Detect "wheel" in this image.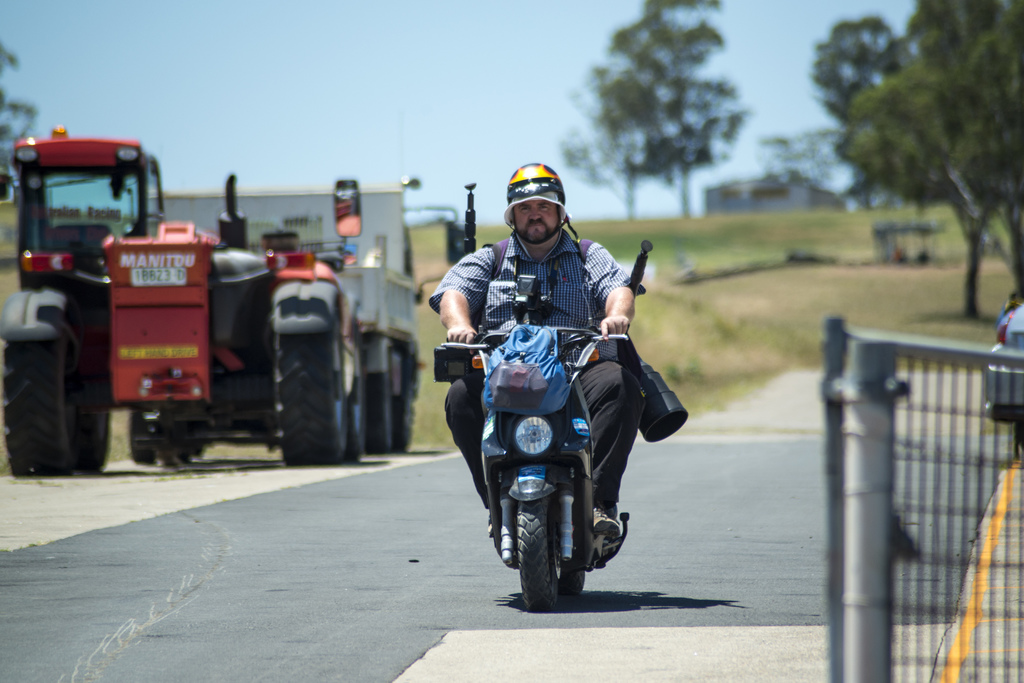
Detection: (left=127, top=405, right=155, bottom=463).
